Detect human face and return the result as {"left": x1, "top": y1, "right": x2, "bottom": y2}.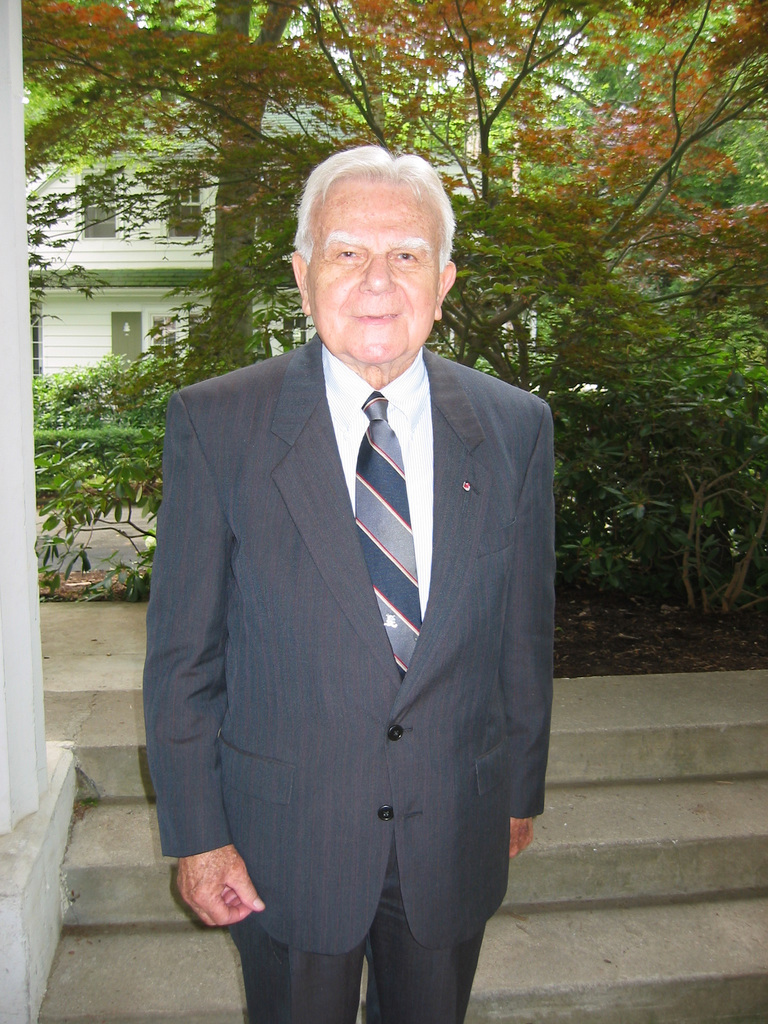
{"left": 301, "top": 170, "right": 444, "bottom": 369}.
